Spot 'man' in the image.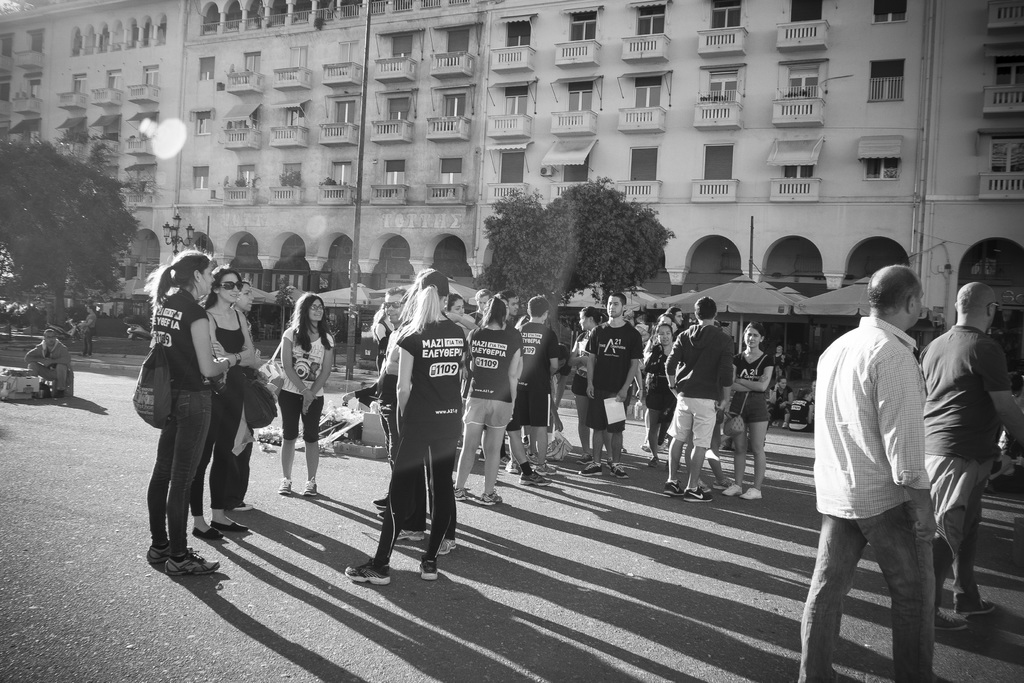
'man' found at (x1=662, y1=295, x2=739, y2=502).
